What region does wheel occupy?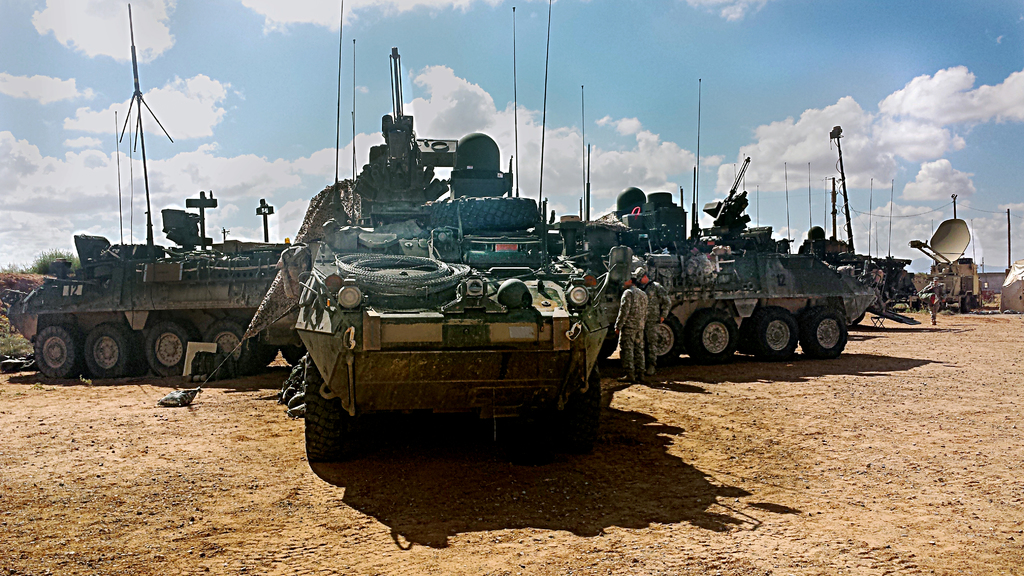
bbox(552, 364, 601, 455).
